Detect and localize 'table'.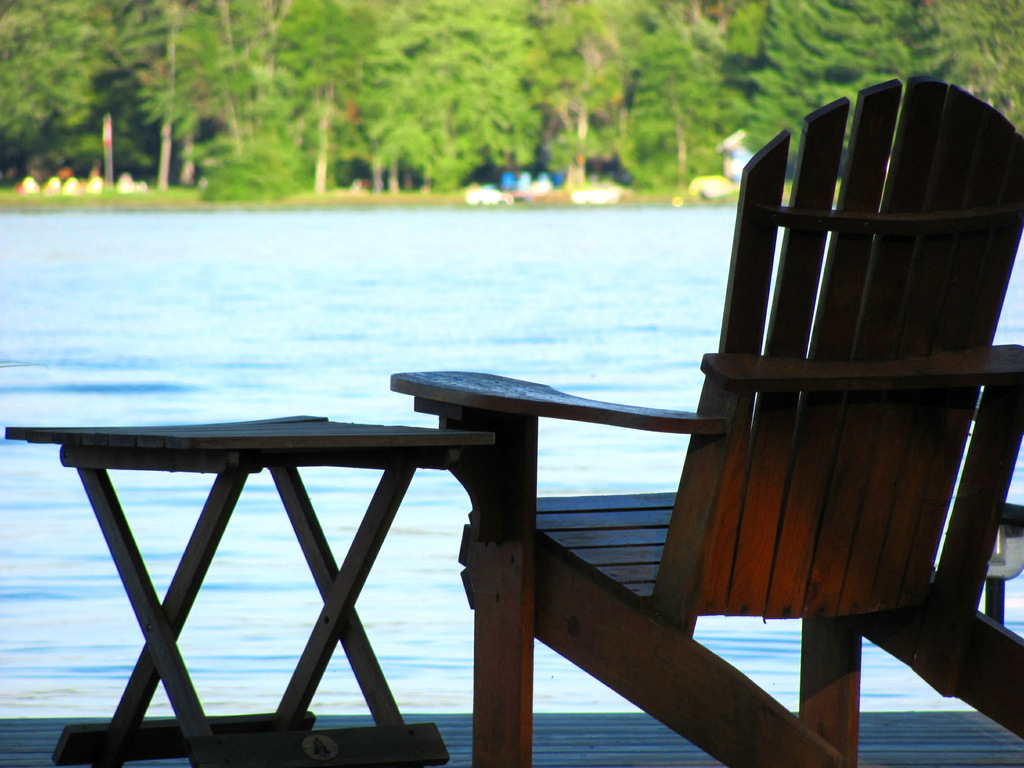
Localized at <bbox>4, 415, 497, 767</bbox>.
